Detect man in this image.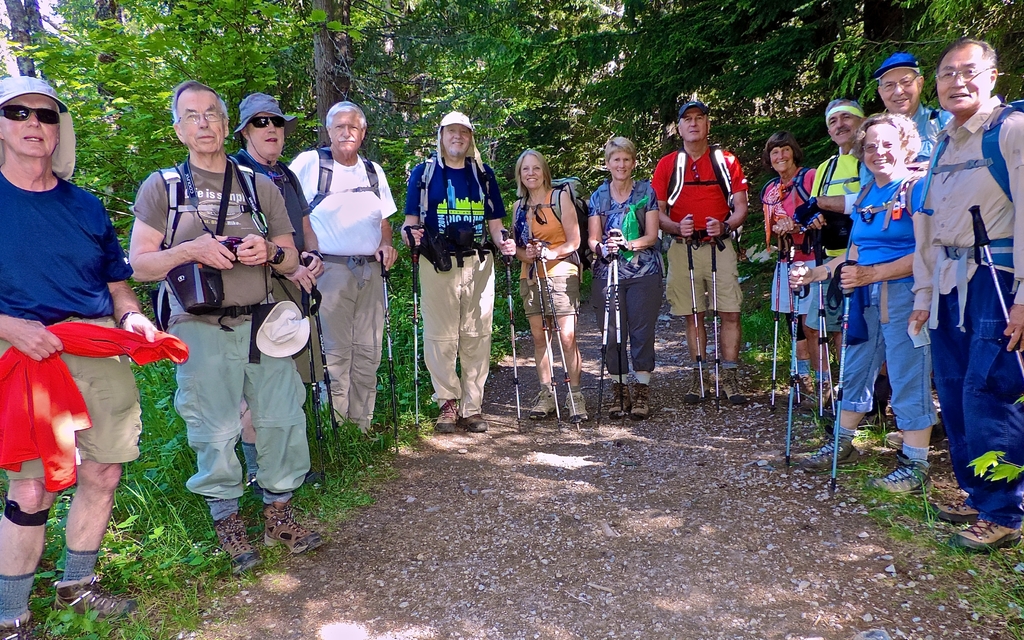
Detection: detection(669, 92, 772, 400).
